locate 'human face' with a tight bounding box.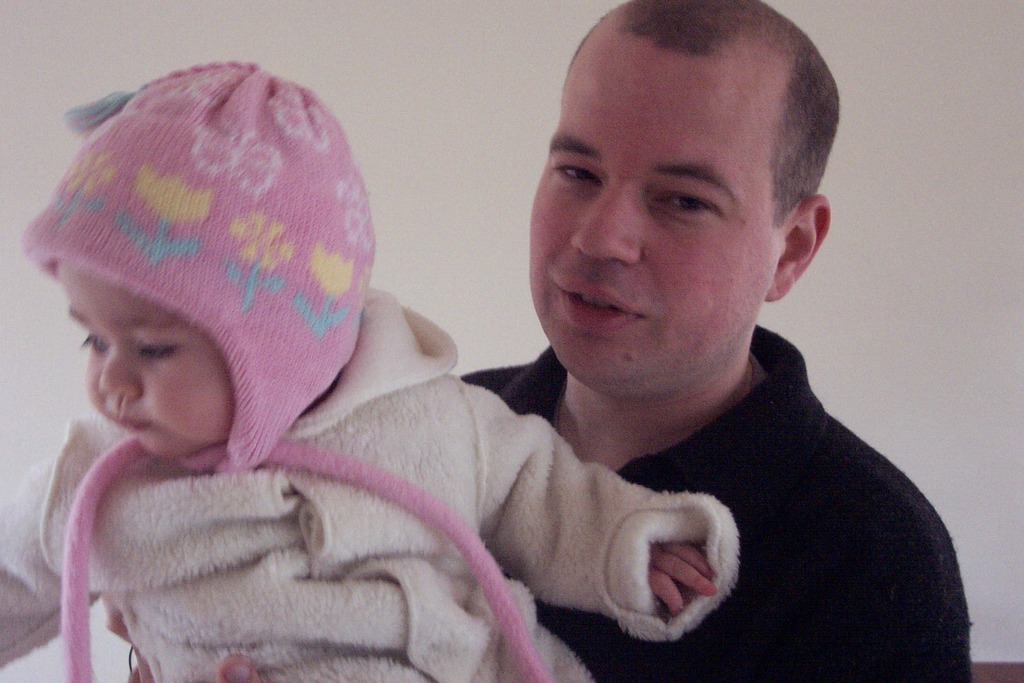
detection(54, 265, 237, 459).
